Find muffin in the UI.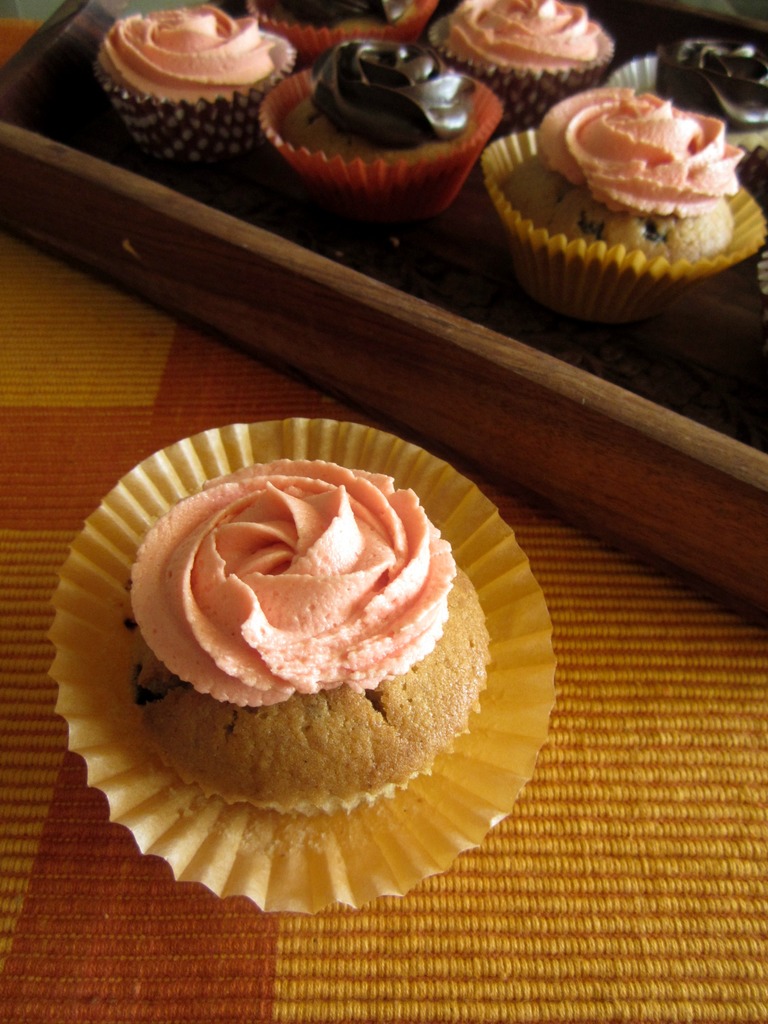
UI element at [left=254, top=0, right=446, bottom=68].
